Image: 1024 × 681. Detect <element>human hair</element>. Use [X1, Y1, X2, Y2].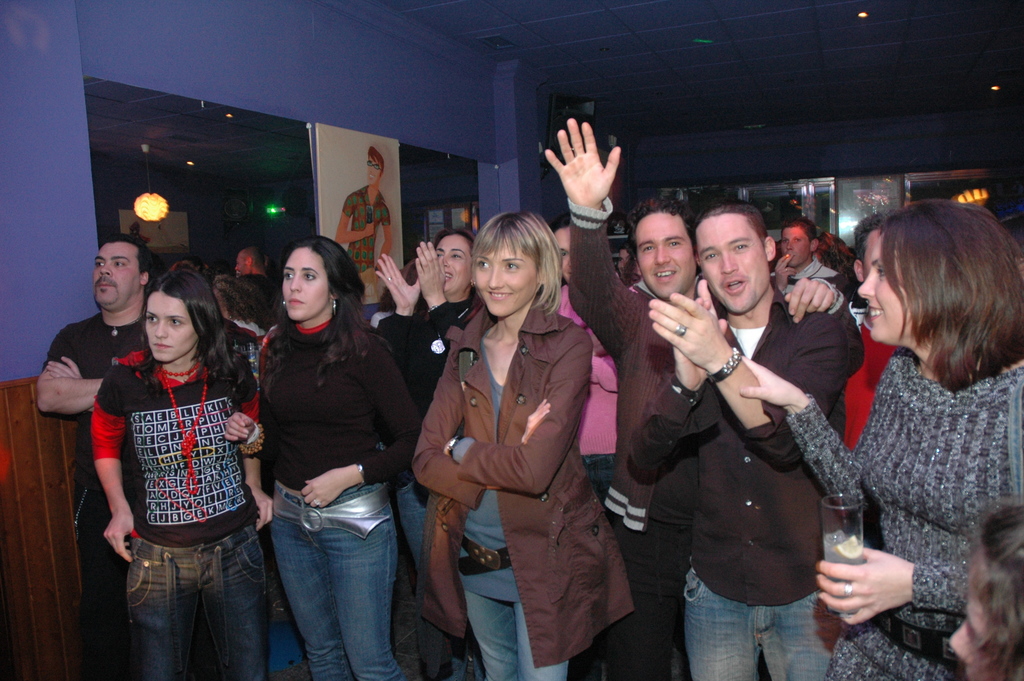
[374, 268, 403, 315].
